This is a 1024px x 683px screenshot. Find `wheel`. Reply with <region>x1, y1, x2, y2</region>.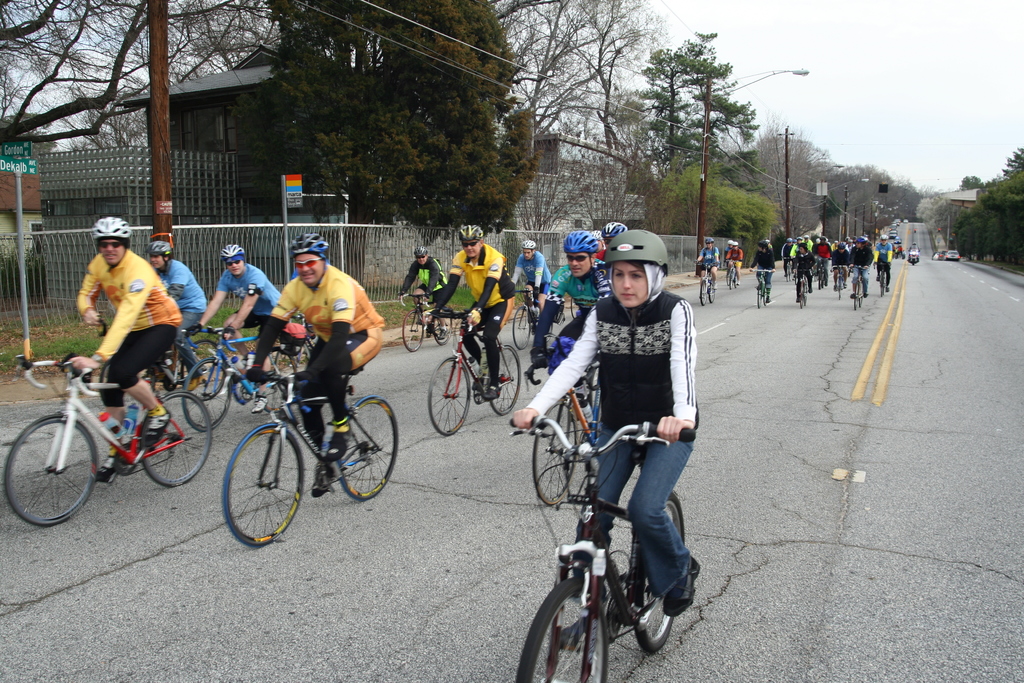
<region>436, 316, 452, 347</region>.
